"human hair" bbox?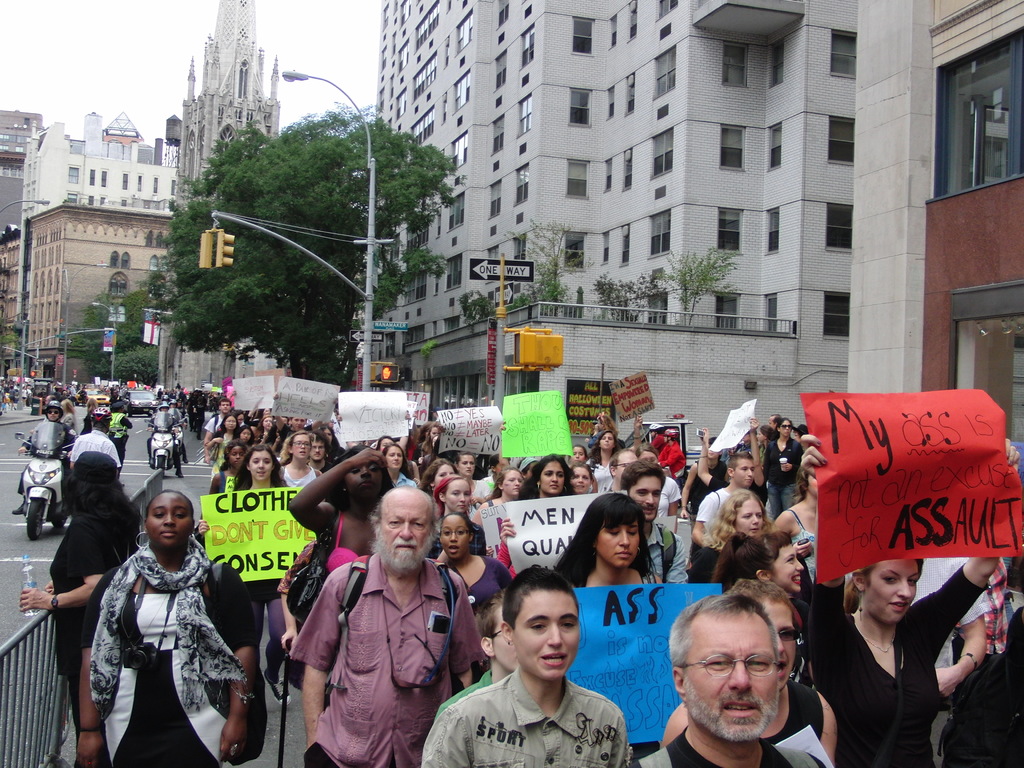
bbox=[703, 488, 767, 547]
